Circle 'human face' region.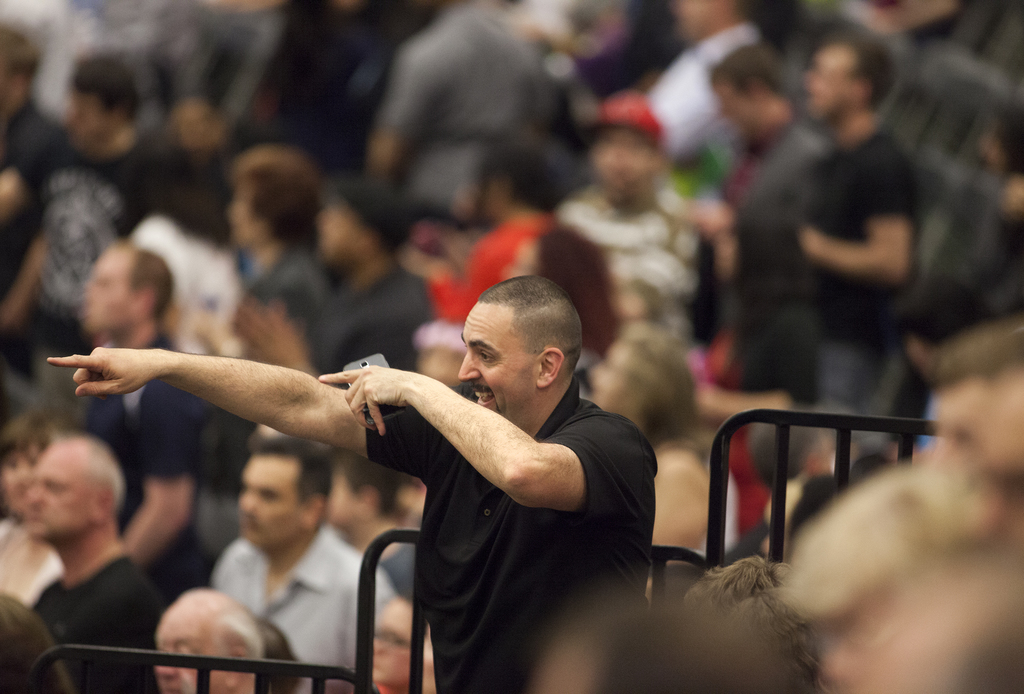
Region: 459:299:536:416.
